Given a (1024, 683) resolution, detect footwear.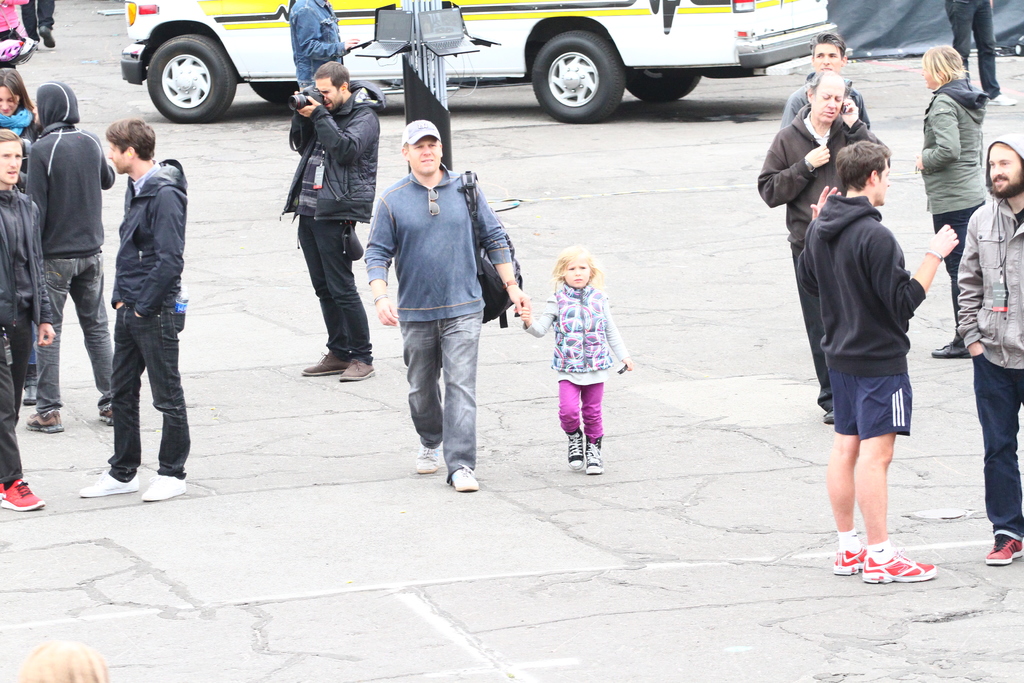
(833,548,863,574).
